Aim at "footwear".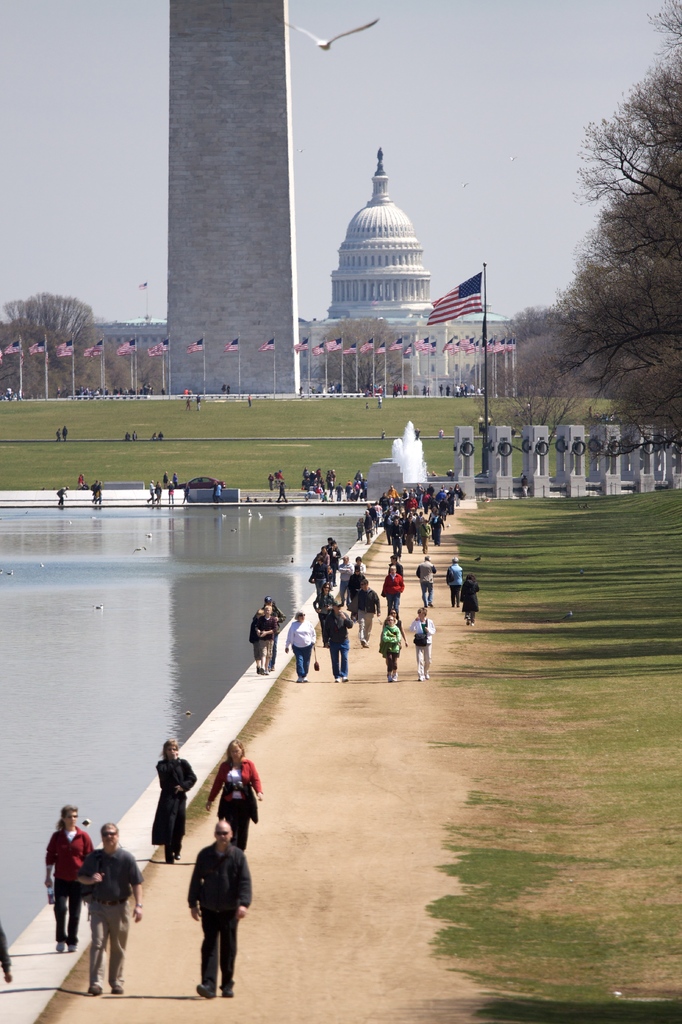
Aimed at [179,844,184,854].
